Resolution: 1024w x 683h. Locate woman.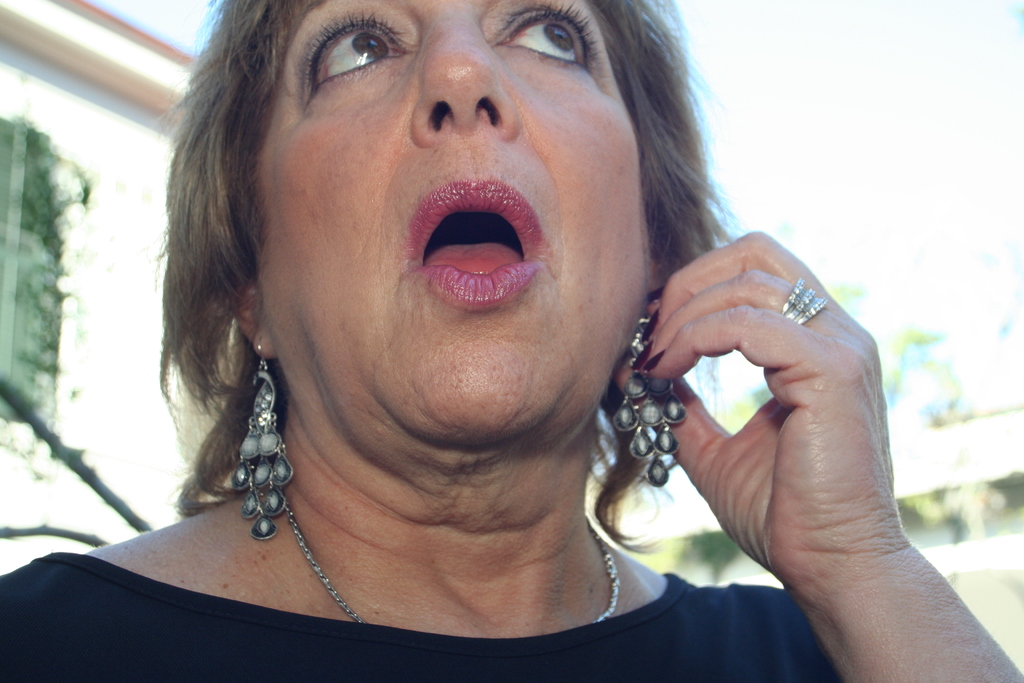
region(0, 0, 1023, 682).
